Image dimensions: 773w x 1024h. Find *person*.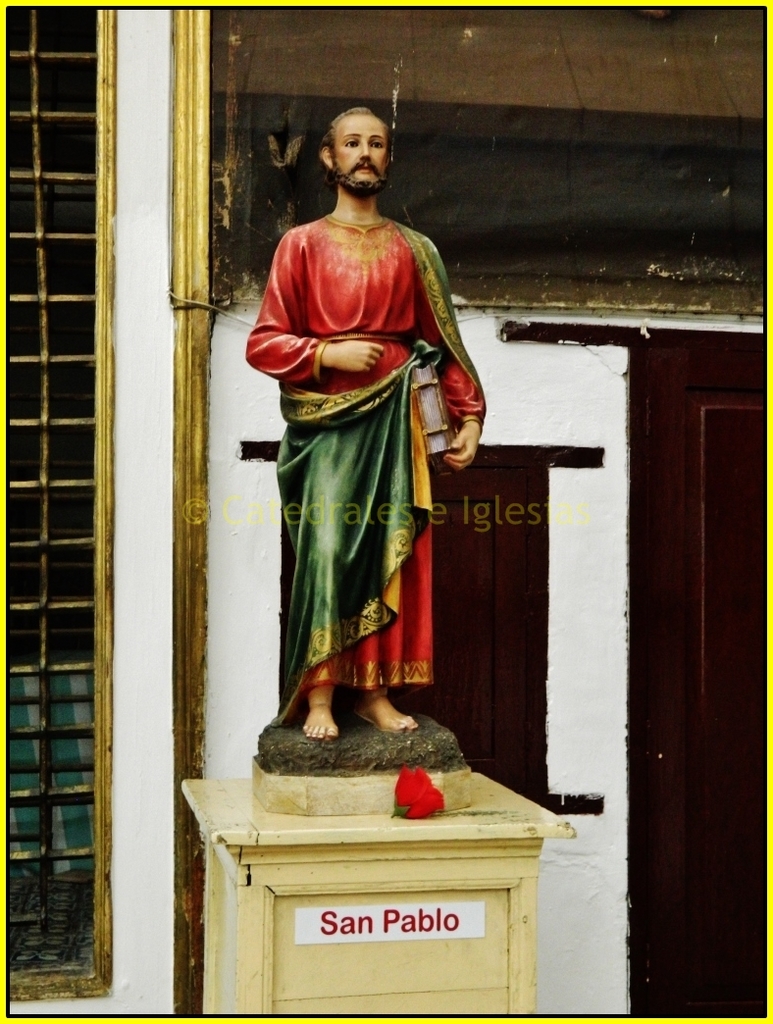
[x1=232, y1=101, x2=493, y2=744].
